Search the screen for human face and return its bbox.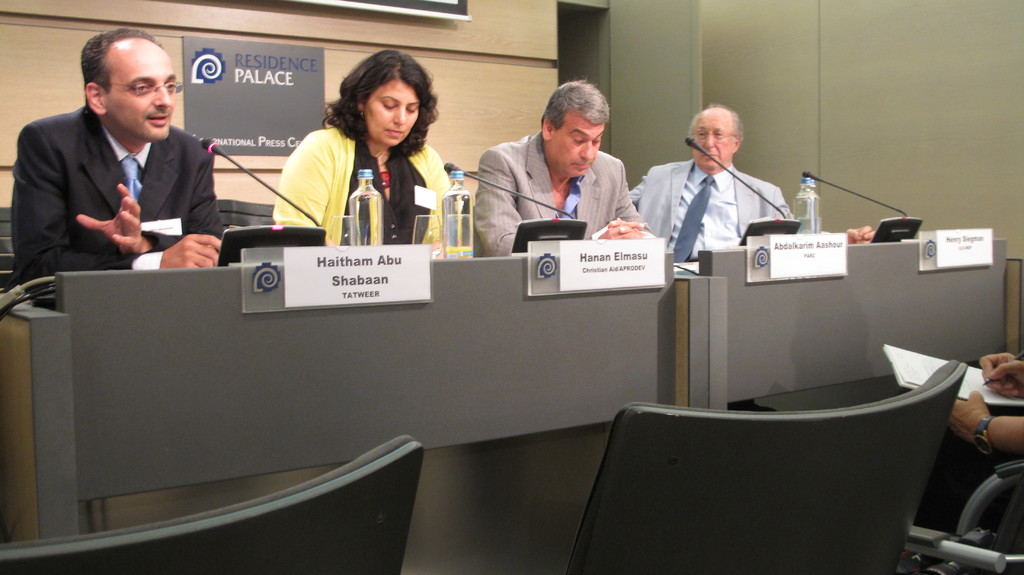
Found: detection(364, 79, 420, 145).
